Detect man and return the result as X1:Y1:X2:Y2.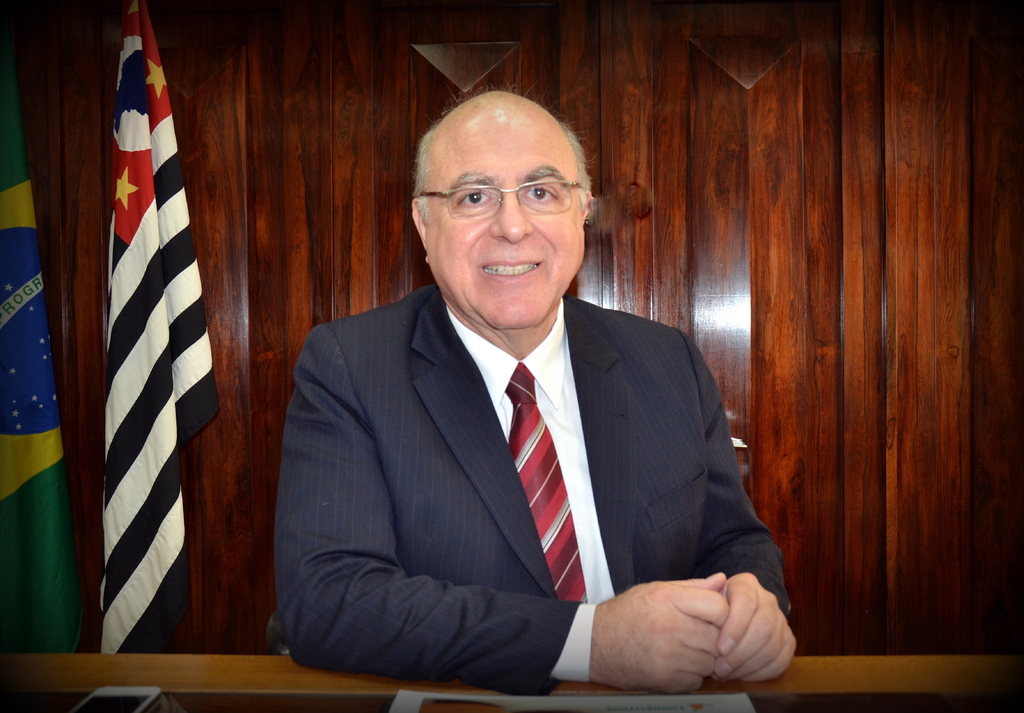
252:112:787:709.
